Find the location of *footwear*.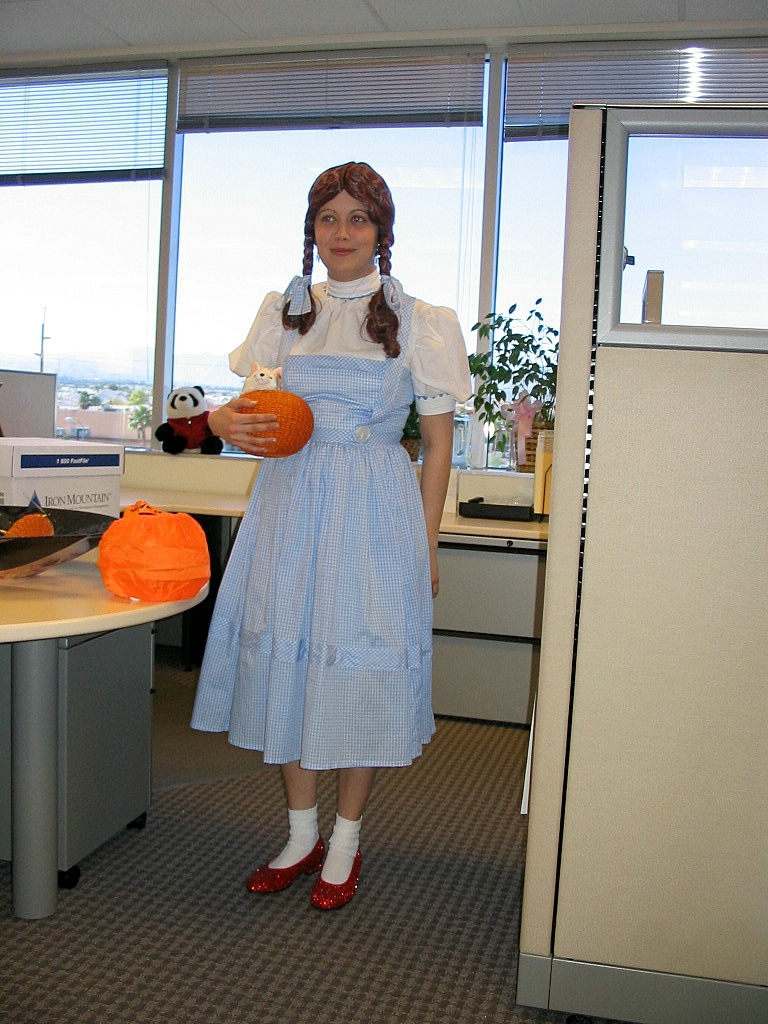
Location: {"left": 246, "top": 834, "right": 327, "bottom": 891}.
